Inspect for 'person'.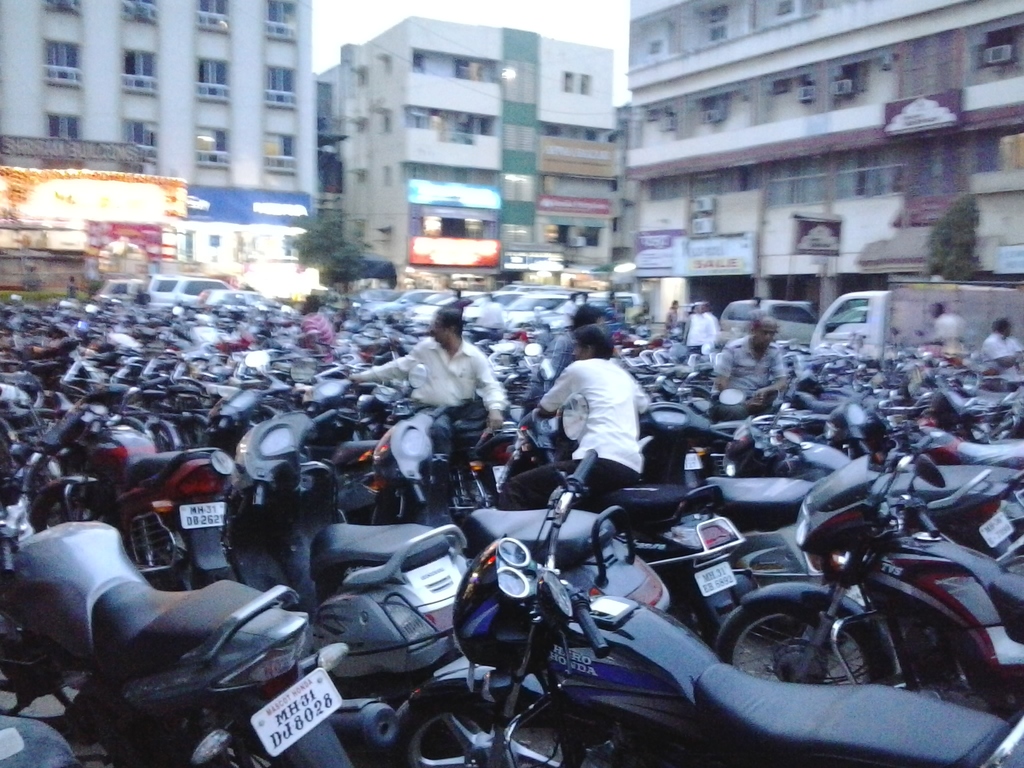
Inspection: [x1=552, y1=319, x2=652, y2=537].
